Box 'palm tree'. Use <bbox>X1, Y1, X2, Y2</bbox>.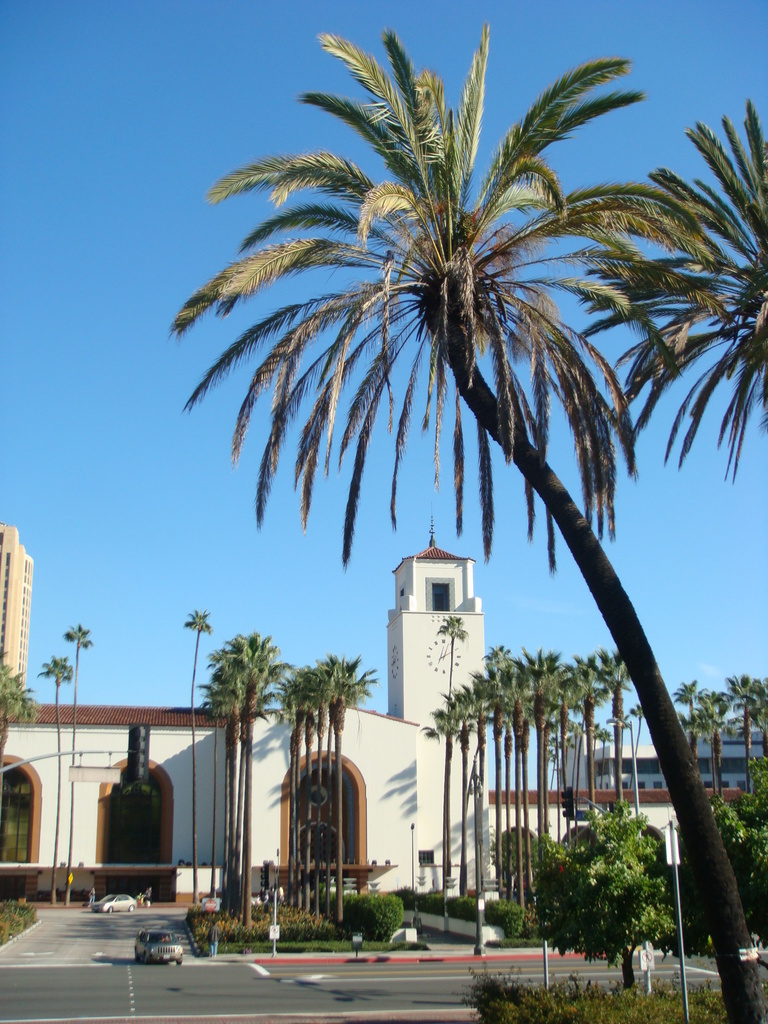
<bbox>49, 636, 85, 862</bbox>.
